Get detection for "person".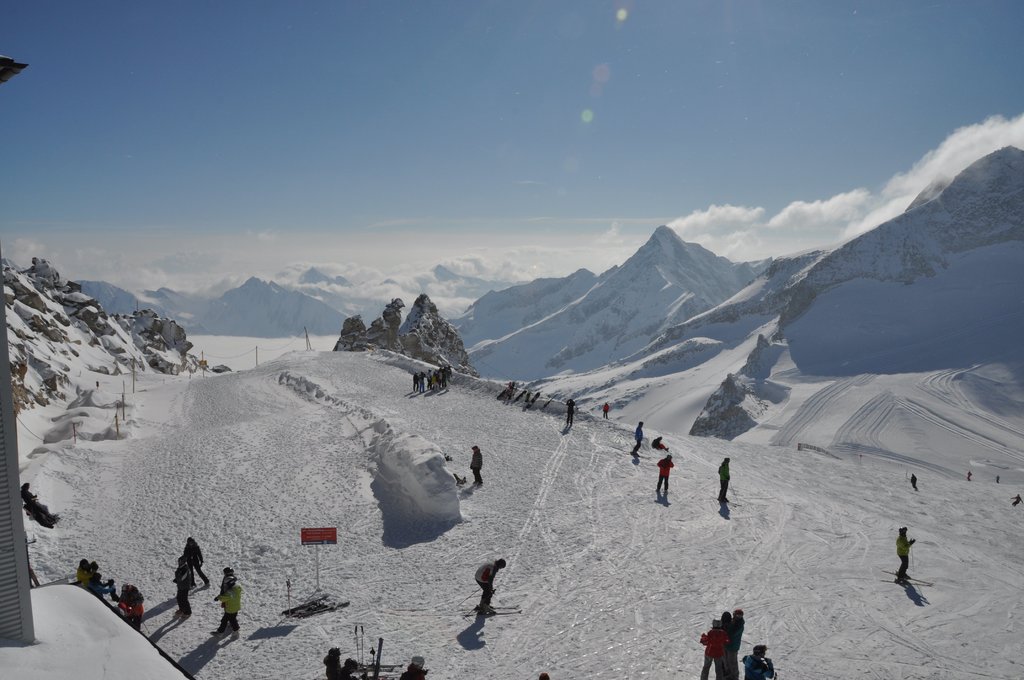
Detection: locate(115, 579, 145, 633).
